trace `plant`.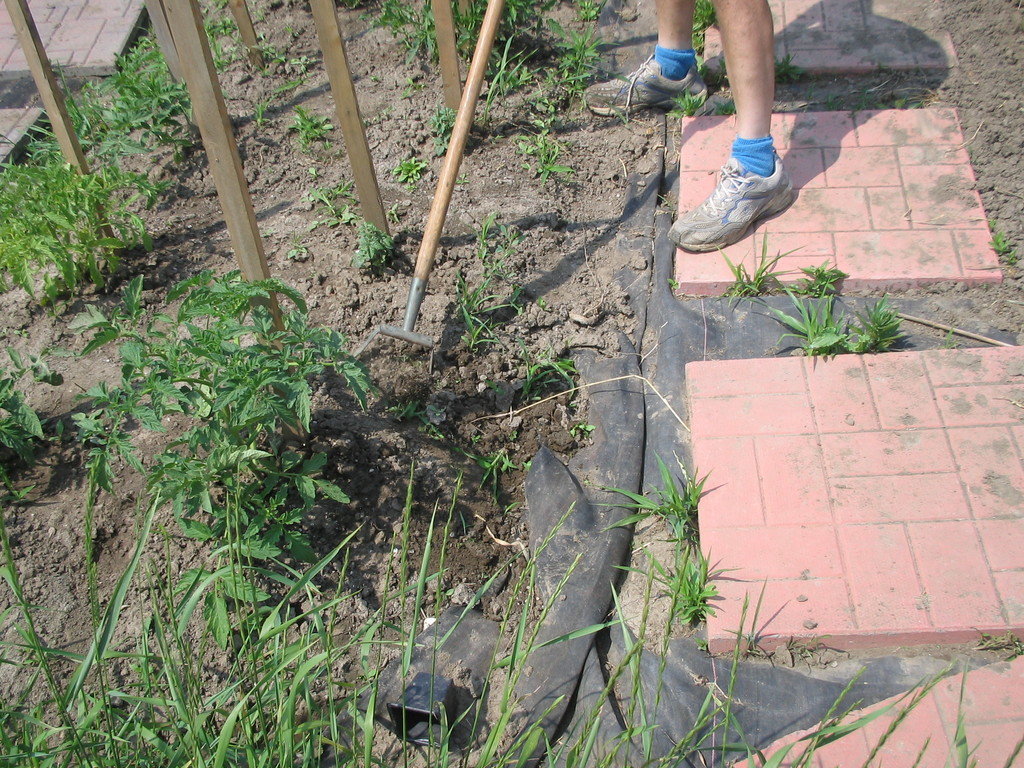
Traced to (left=613, top=598, right=1023, bottom=767).
